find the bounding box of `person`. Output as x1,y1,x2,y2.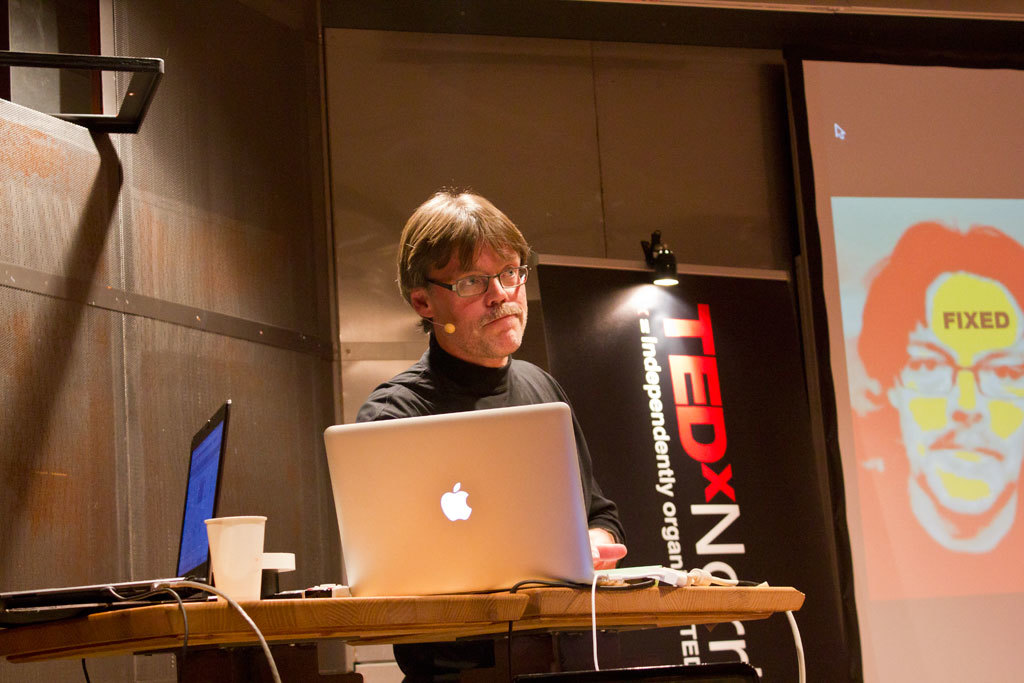
350,185,628,682.
